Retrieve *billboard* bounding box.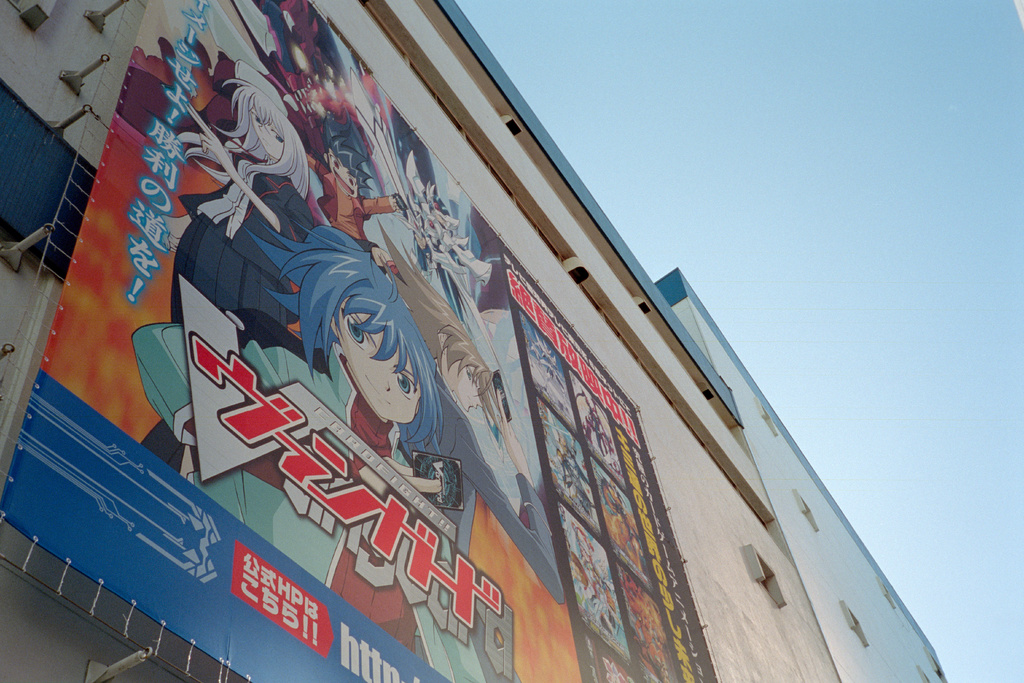
Bounding box: left=0, top=0, right=727, bottom=682.
